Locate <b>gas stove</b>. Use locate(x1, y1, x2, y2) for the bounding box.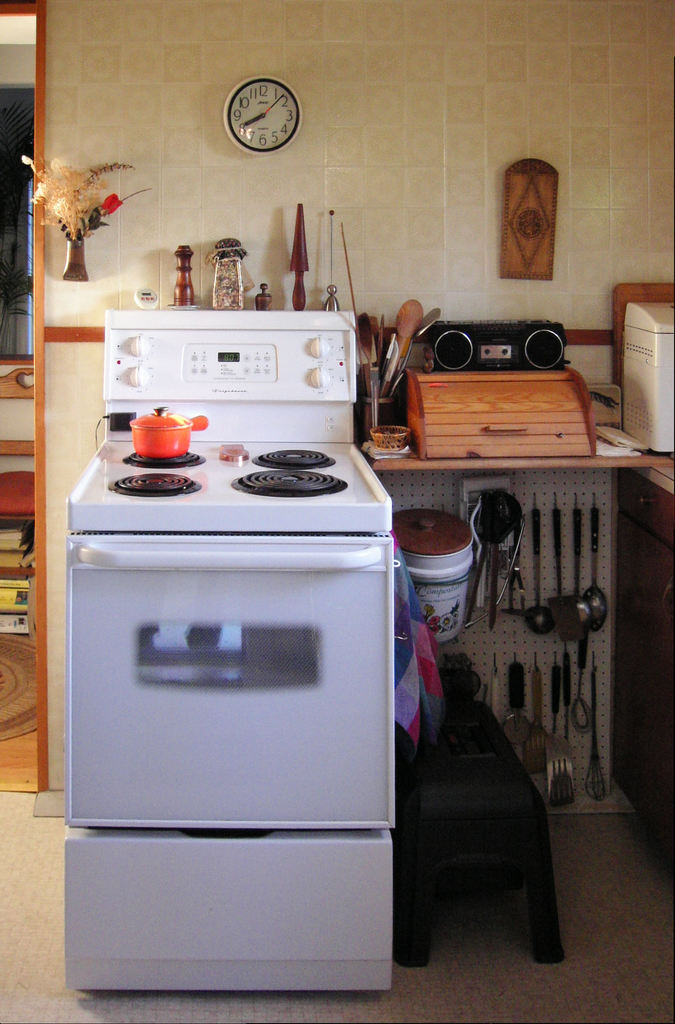
locate(81, 436, 389, 500).
